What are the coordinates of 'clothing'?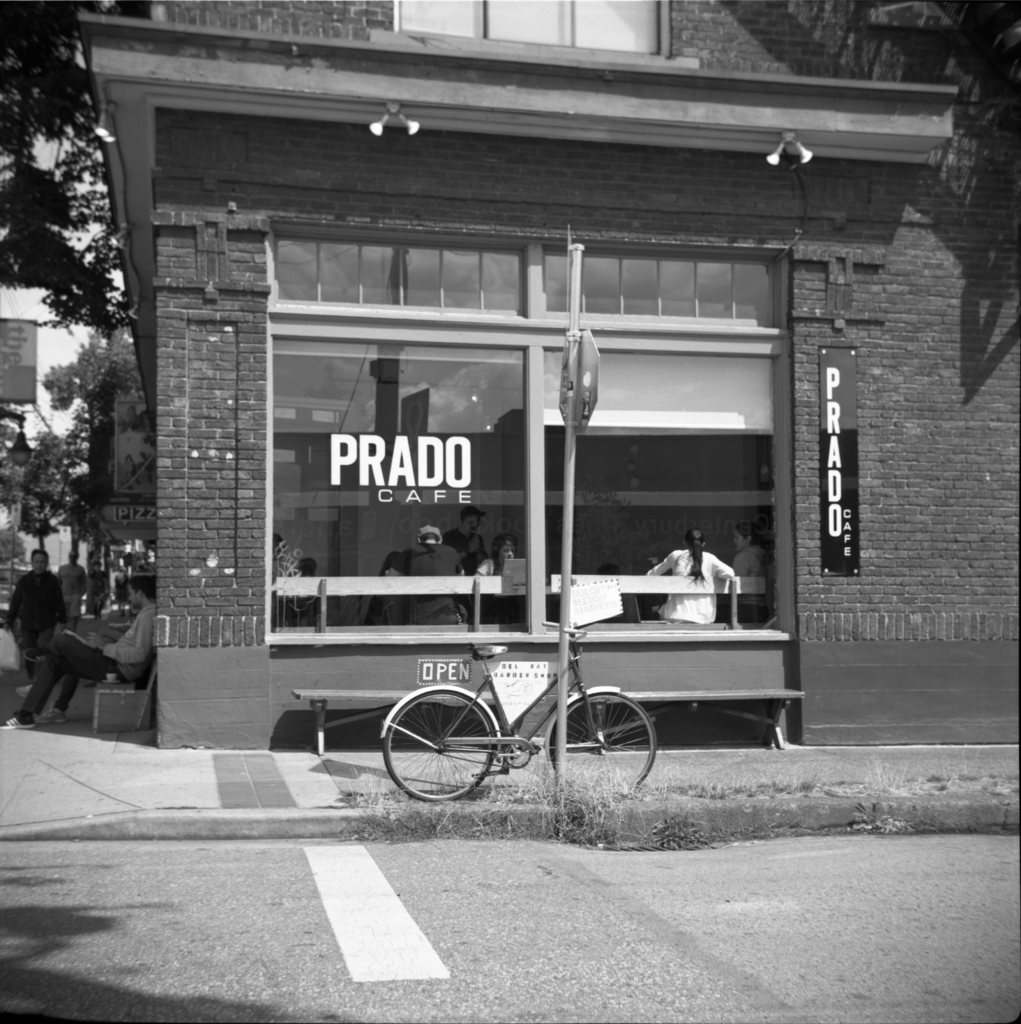
box=[23, 604, 156, 712].
